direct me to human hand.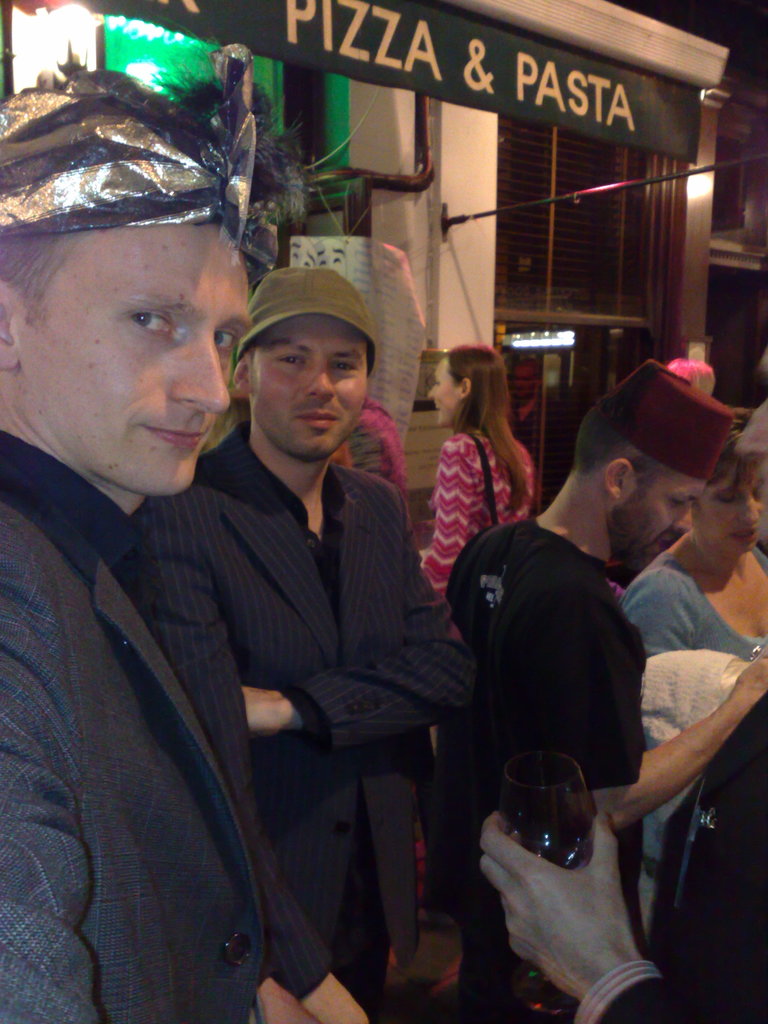
Direction: region(241, 685, 305, 741).
